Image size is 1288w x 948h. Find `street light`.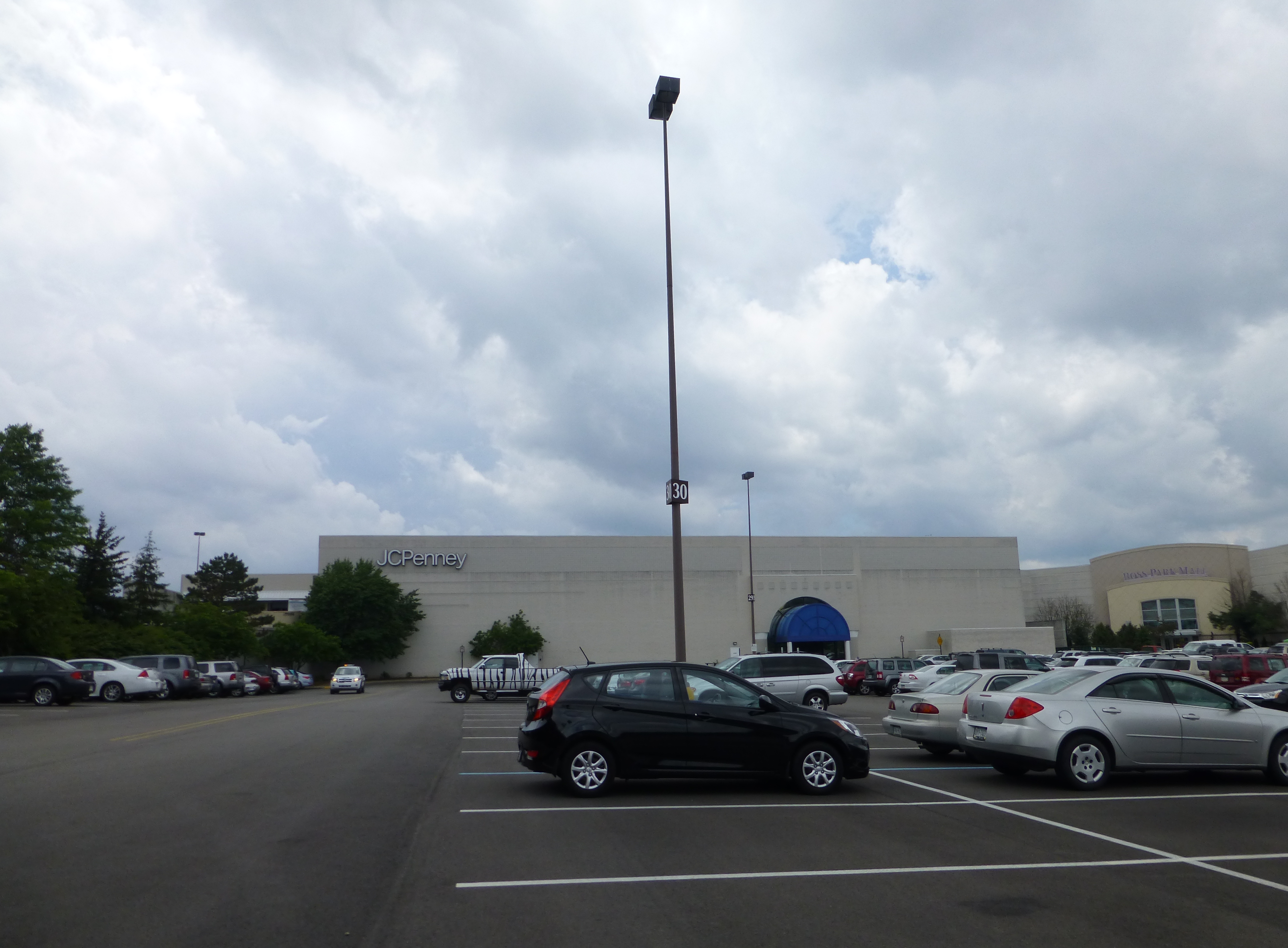
rect(197, 22, 210, 201).
